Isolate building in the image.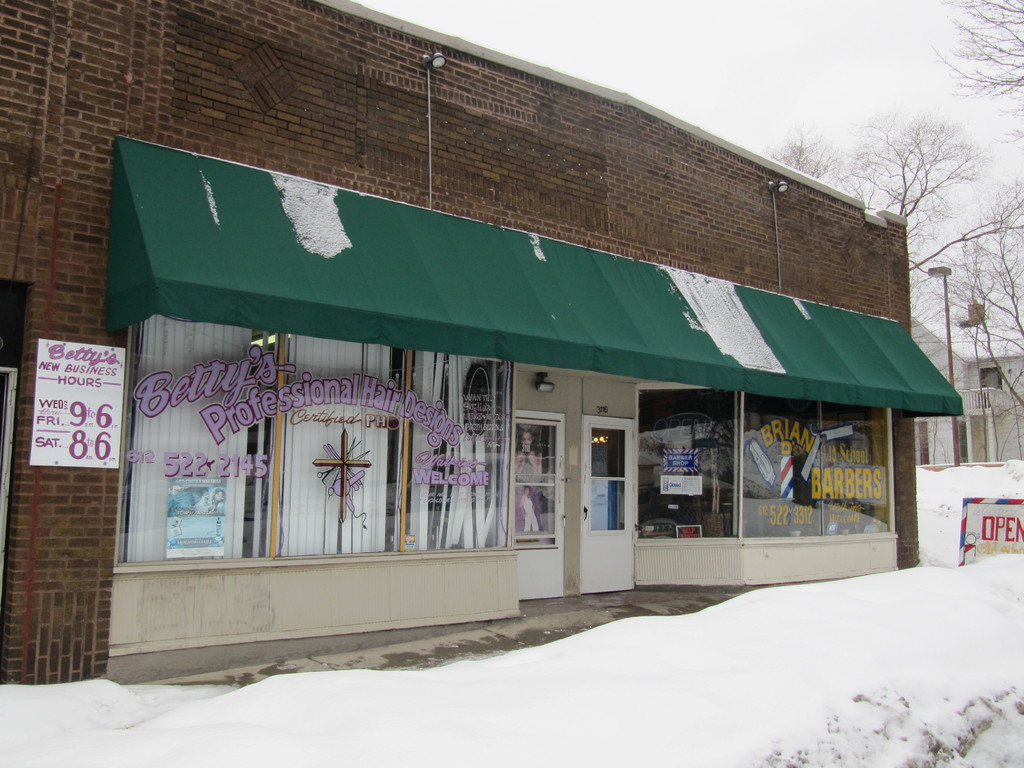
Isolated region: bbox=(907, 309, 1023, 472).
